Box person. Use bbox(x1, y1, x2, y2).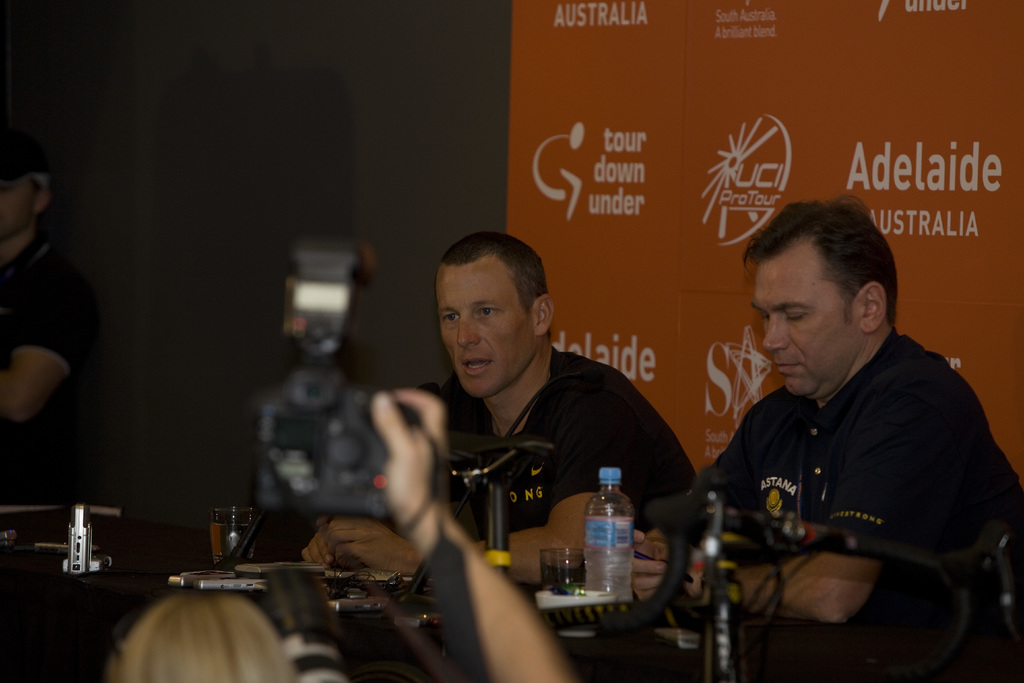
bbox(0, 128, 100, 499).
